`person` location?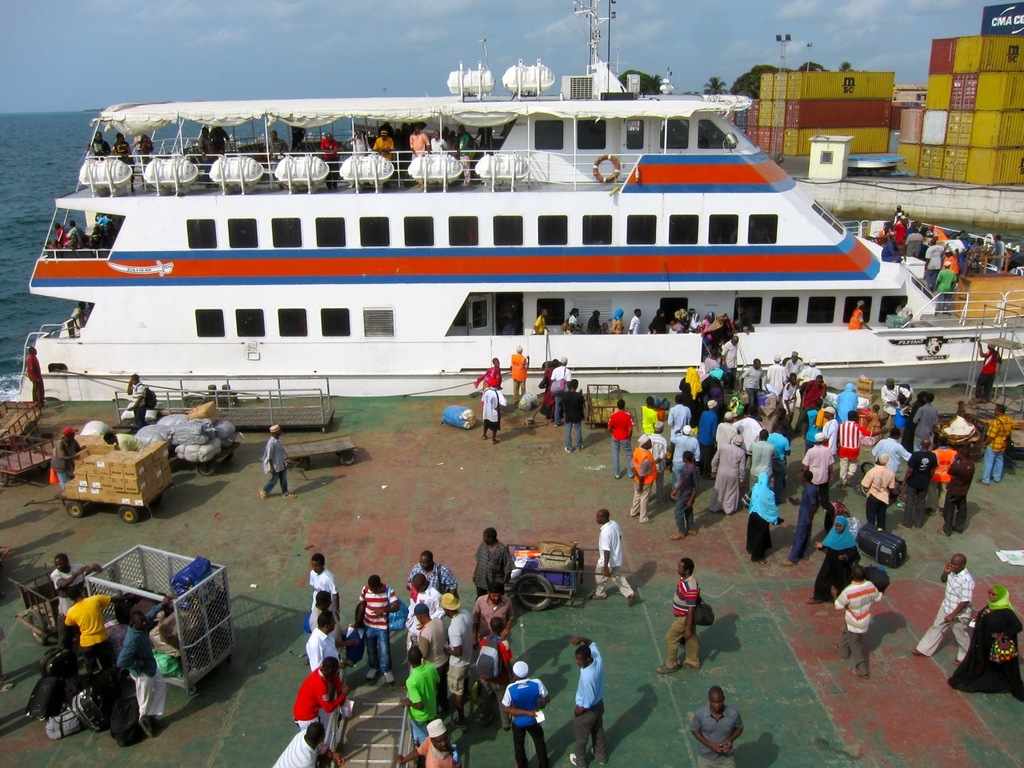
(366,129,392,177)
